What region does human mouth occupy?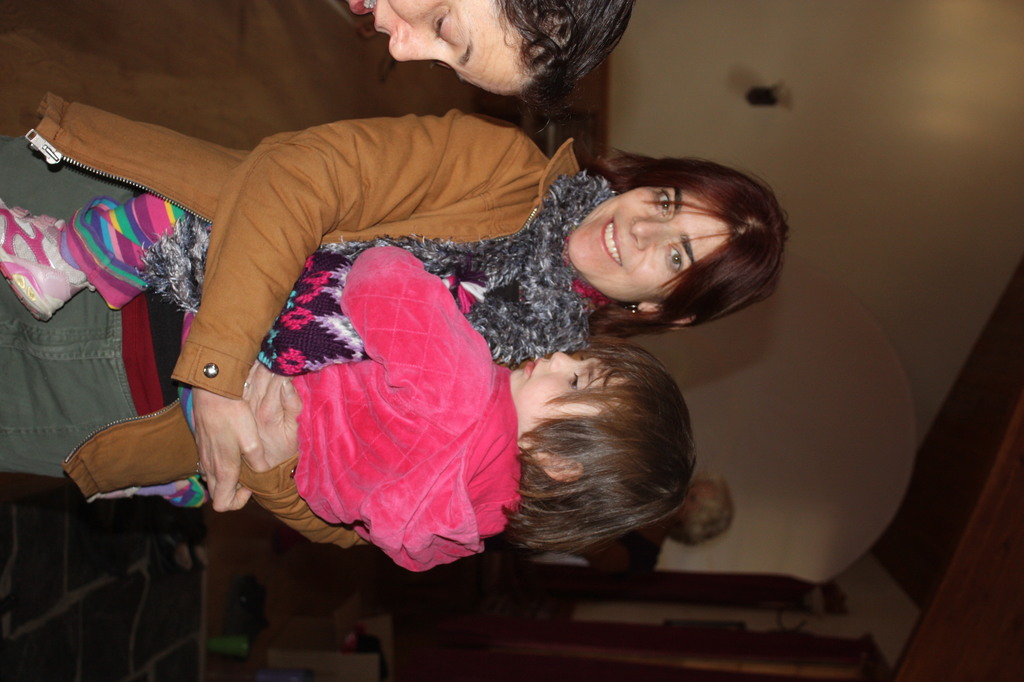
pyautogui.locateOnScreen(600, 215, 626, 267).
